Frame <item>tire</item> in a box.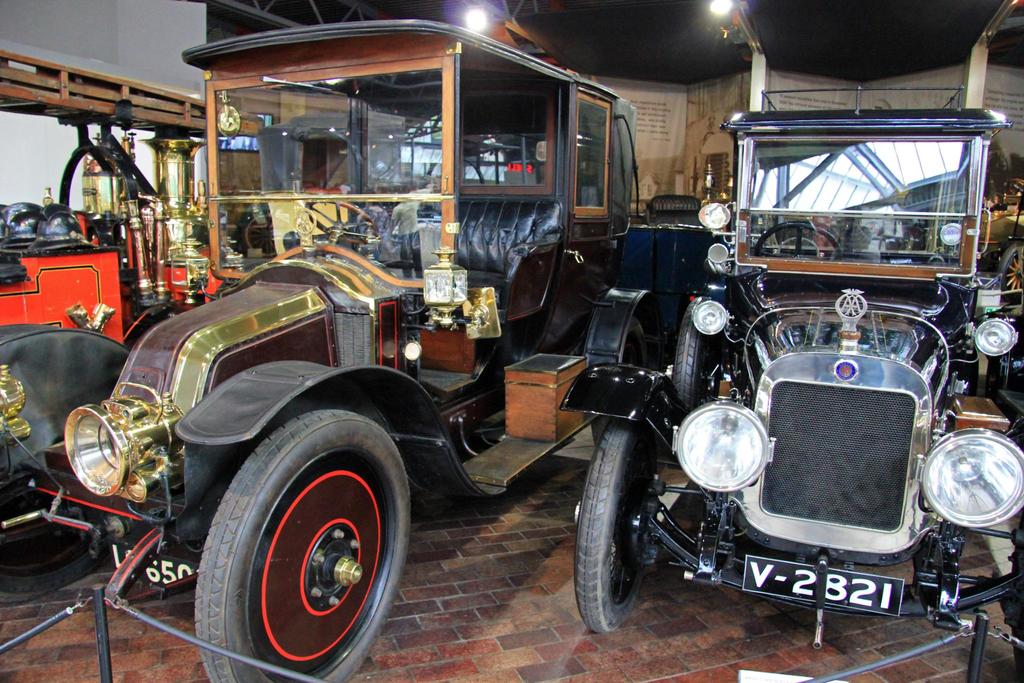
BBox(0, 478, 112, 588).
